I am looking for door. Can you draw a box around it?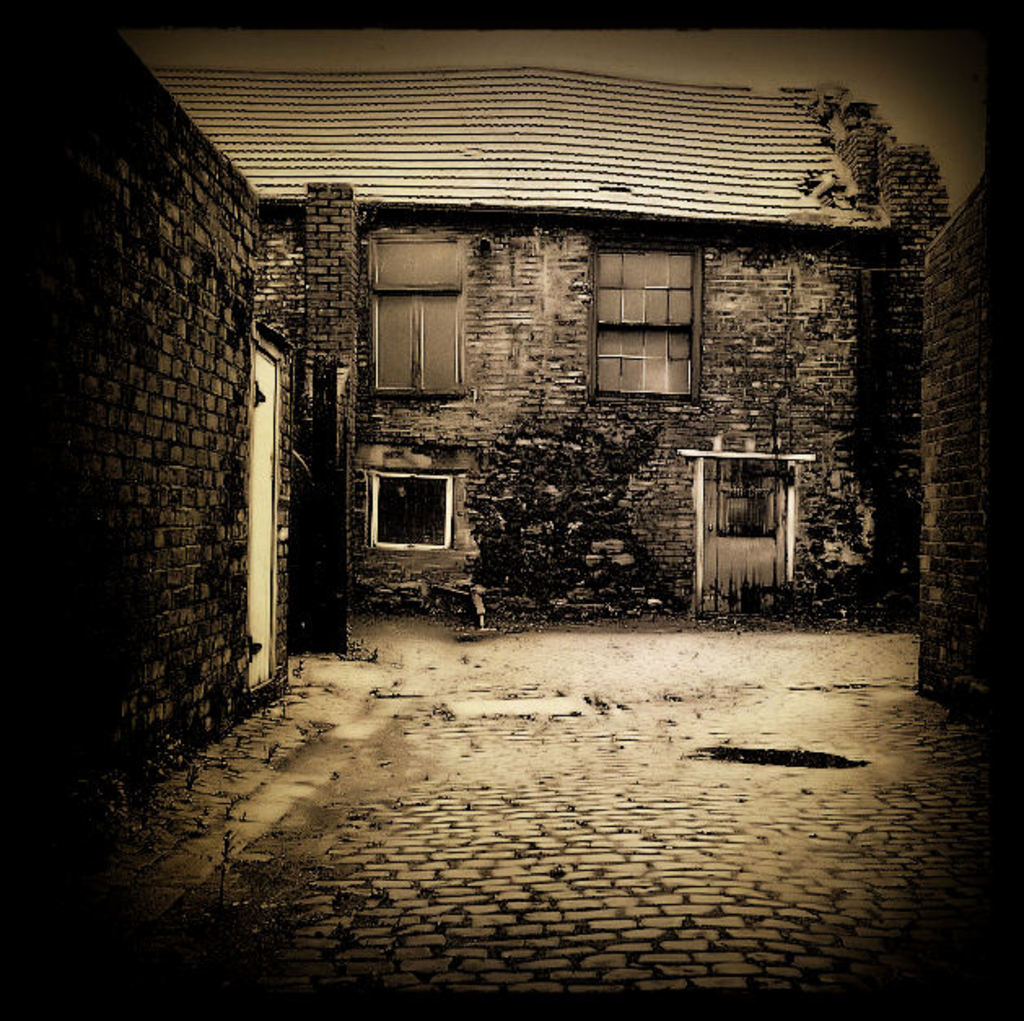
Sure, the bounding box is rect(241, 348, 270, 689).
